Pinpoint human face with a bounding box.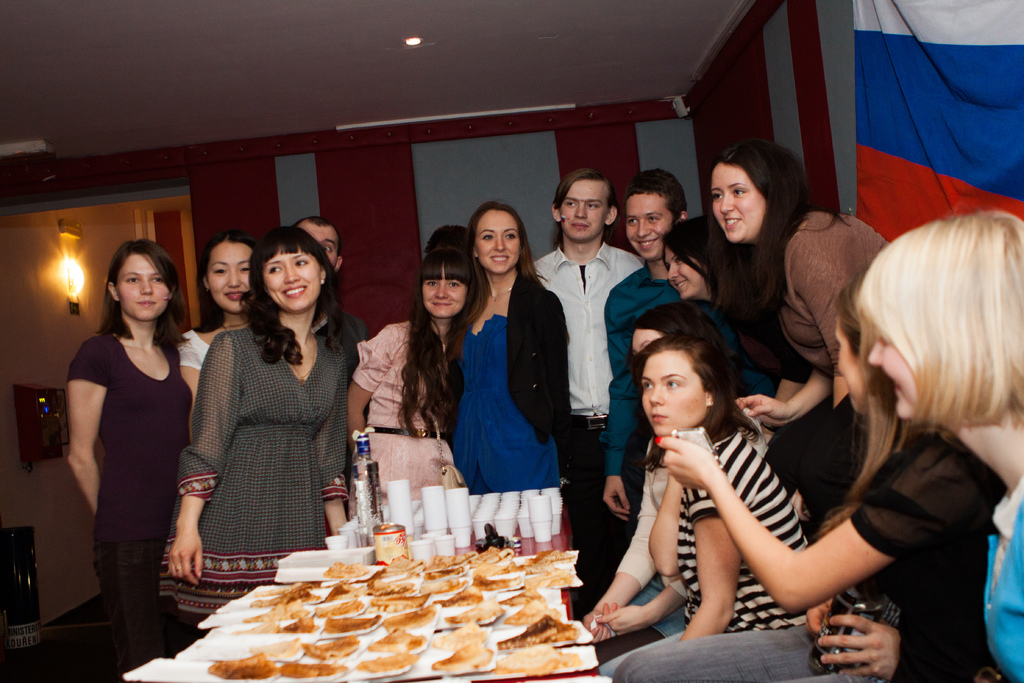
Rect(476, 211, 520, 276).
